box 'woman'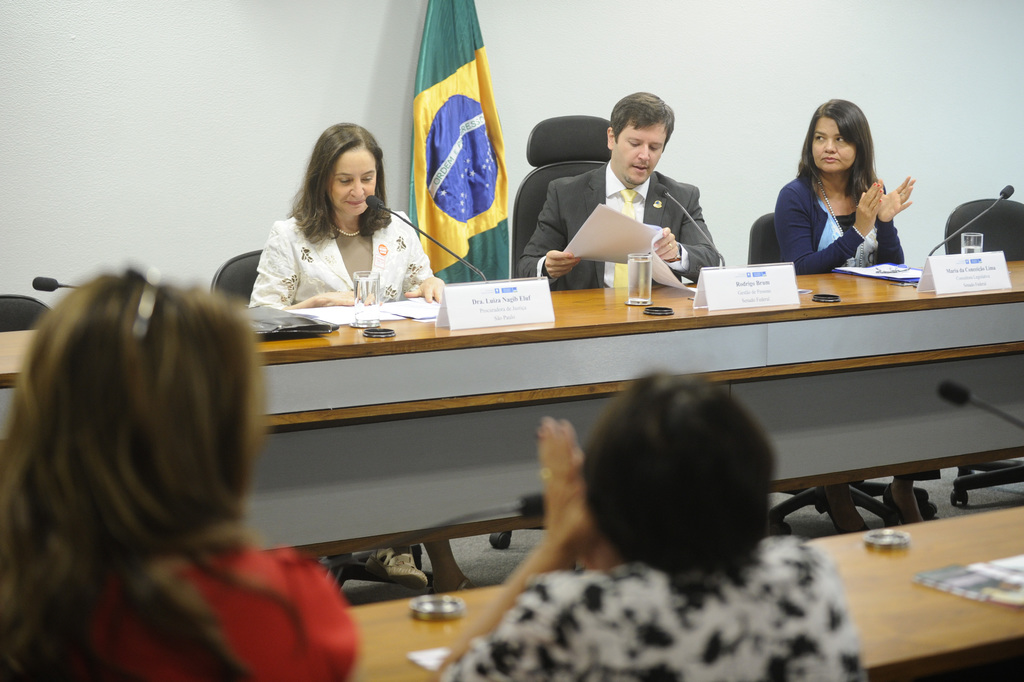
pyautogui.locateOnScreen(0, 265, 364, 681)
